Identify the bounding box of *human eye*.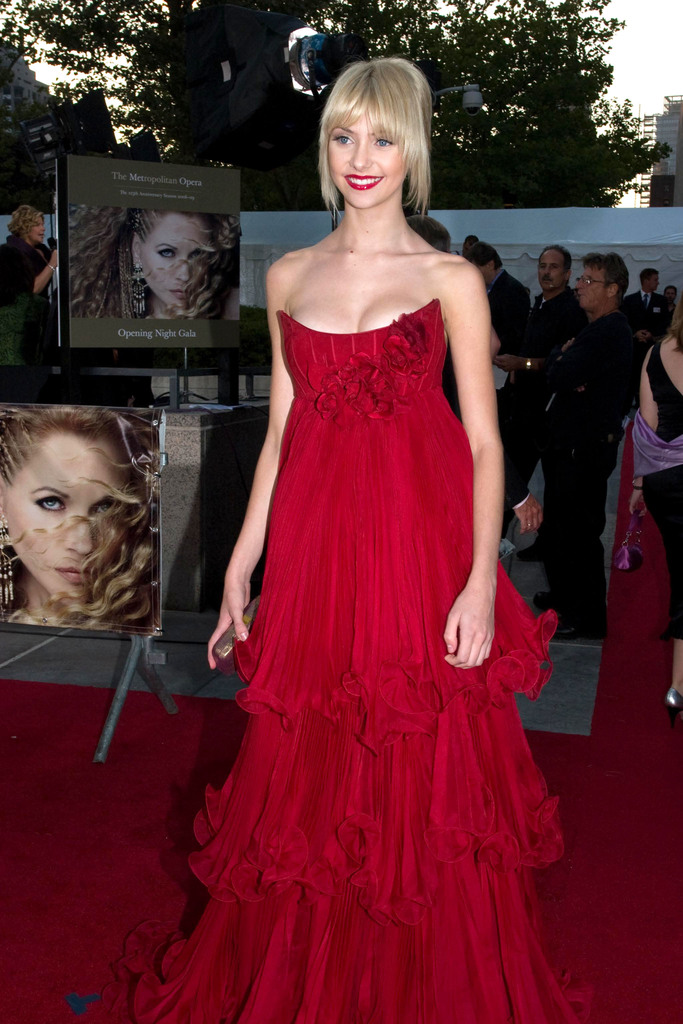
pyautogui.locateOnScreen(26, 495, 66, 515).
